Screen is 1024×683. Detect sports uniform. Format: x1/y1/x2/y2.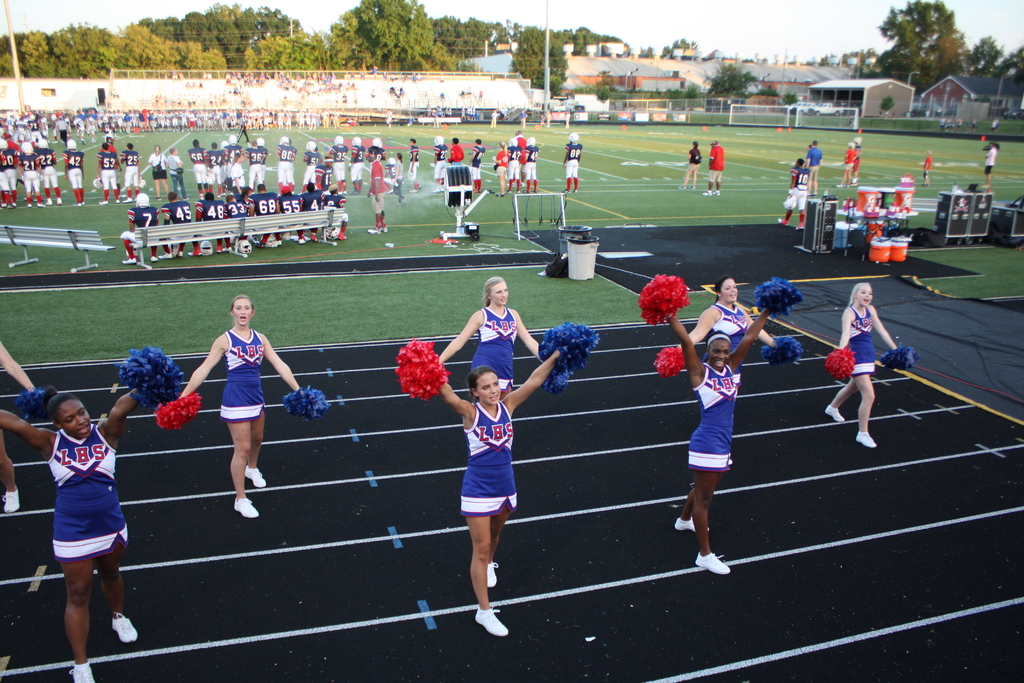
0/146/18/196.
